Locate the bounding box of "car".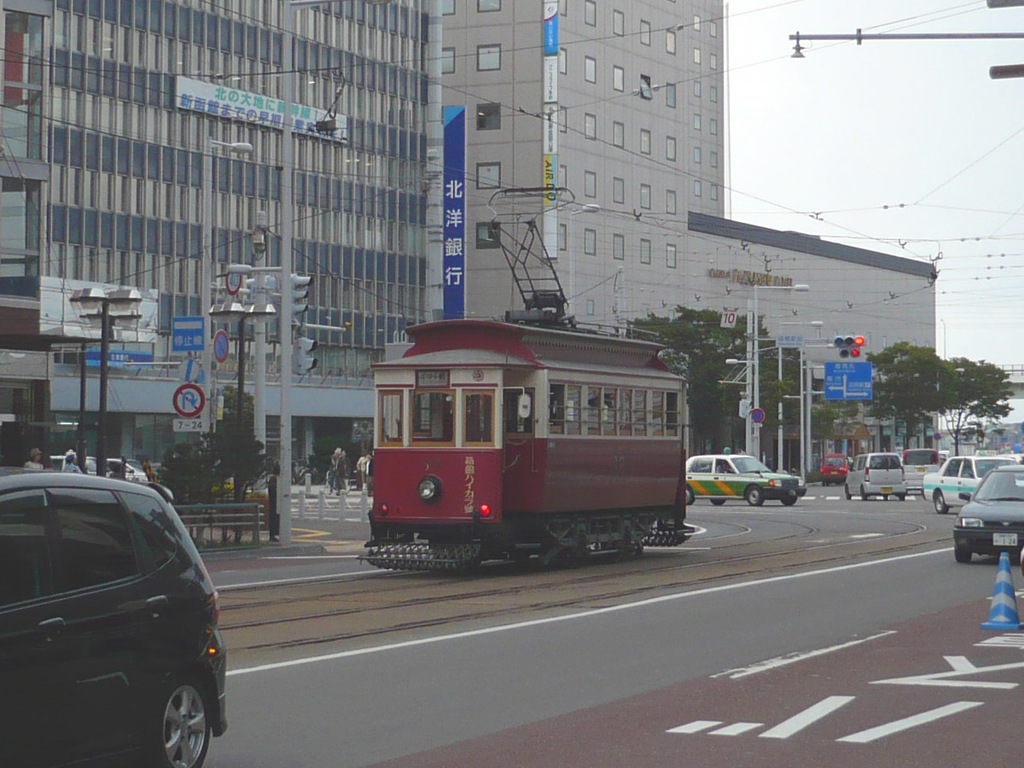
Bounding box: x1=922, y1=452, x2=1023, y2=515.
